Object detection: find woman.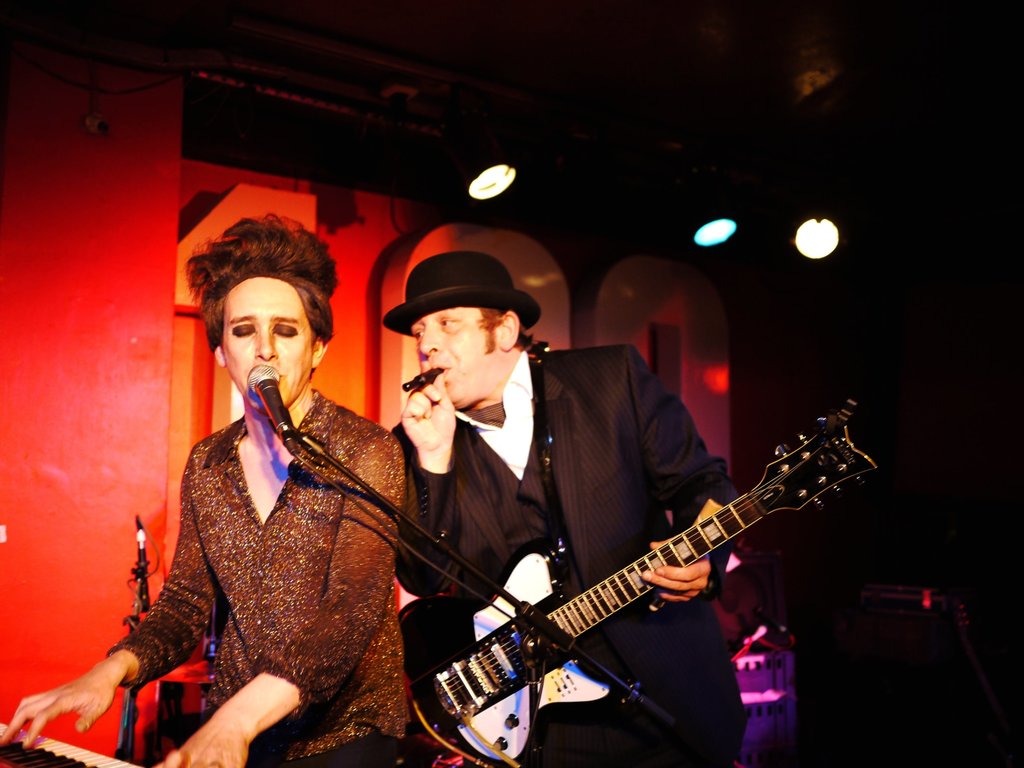
0/207/415/767.
